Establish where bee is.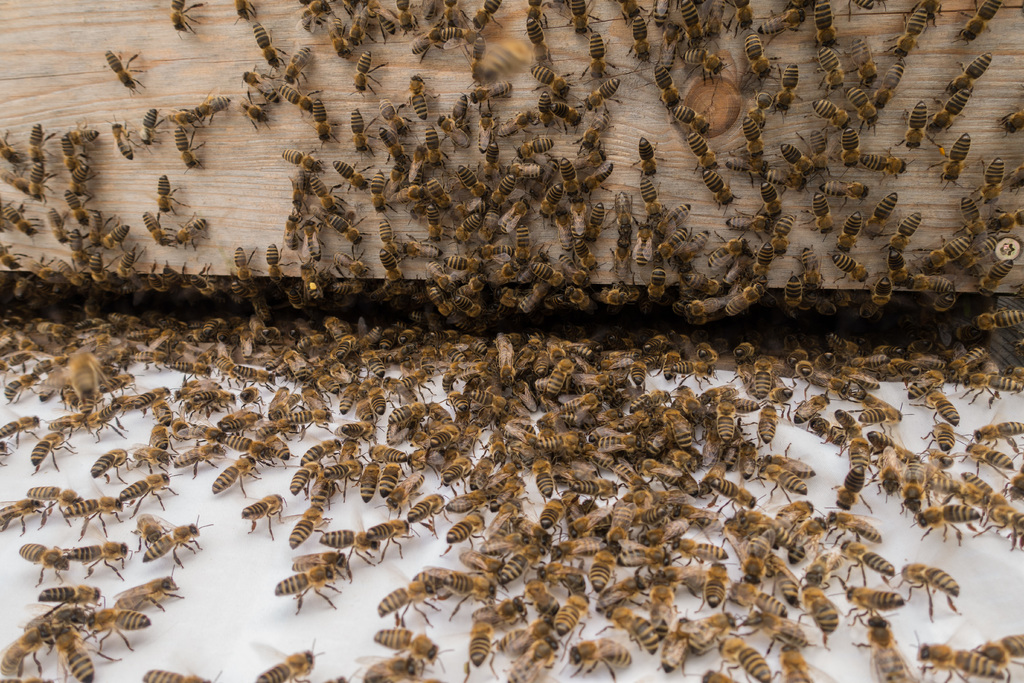
Established at rect(530, 156, 559, 199).
